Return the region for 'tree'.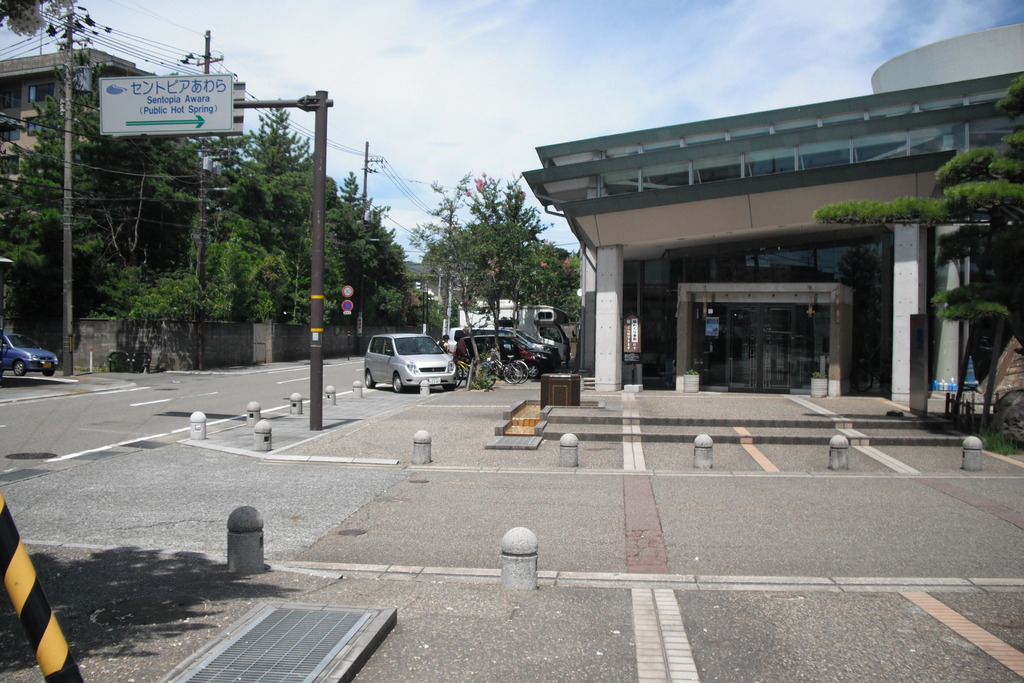
[x1=813, y1=73, x2=1023, y2=361].
